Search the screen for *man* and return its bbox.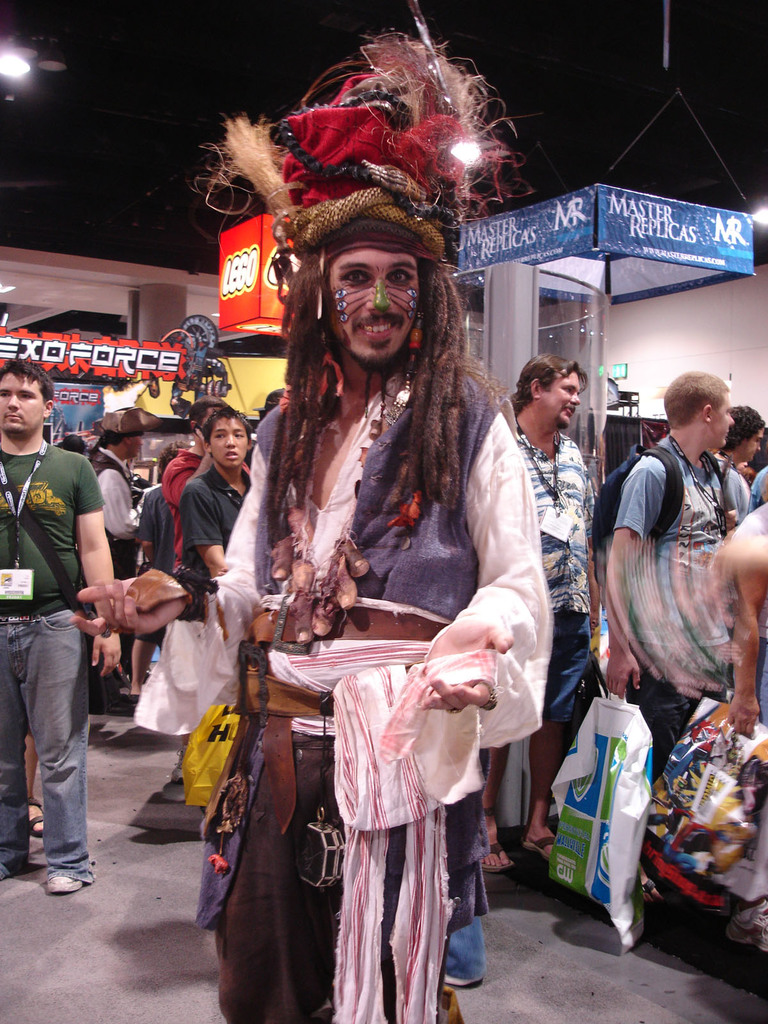
Found: x1=156 y1=396 x2=248 y2=609.
